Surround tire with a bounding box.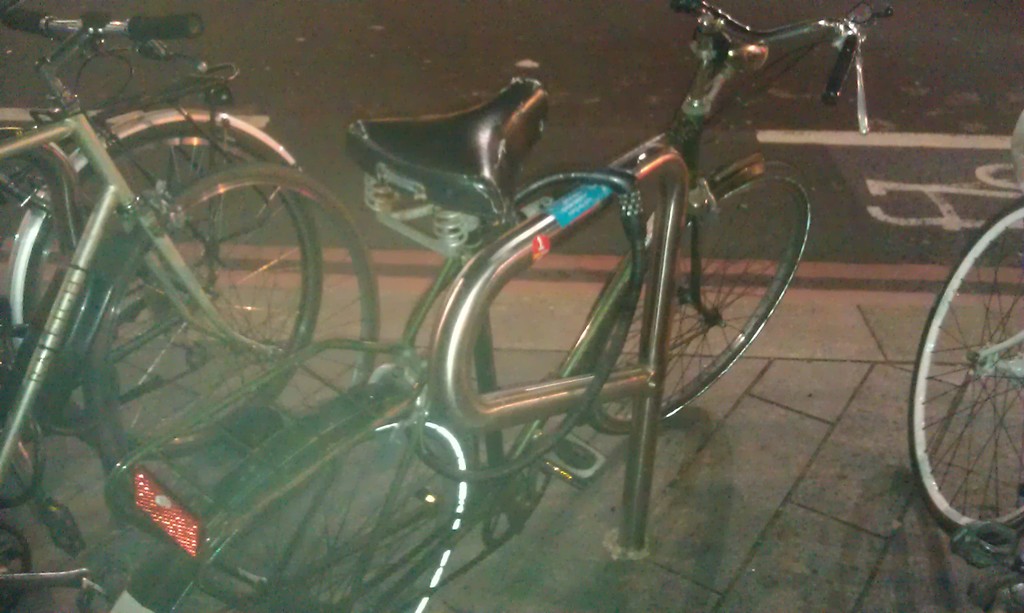
(20,115,324,458).
